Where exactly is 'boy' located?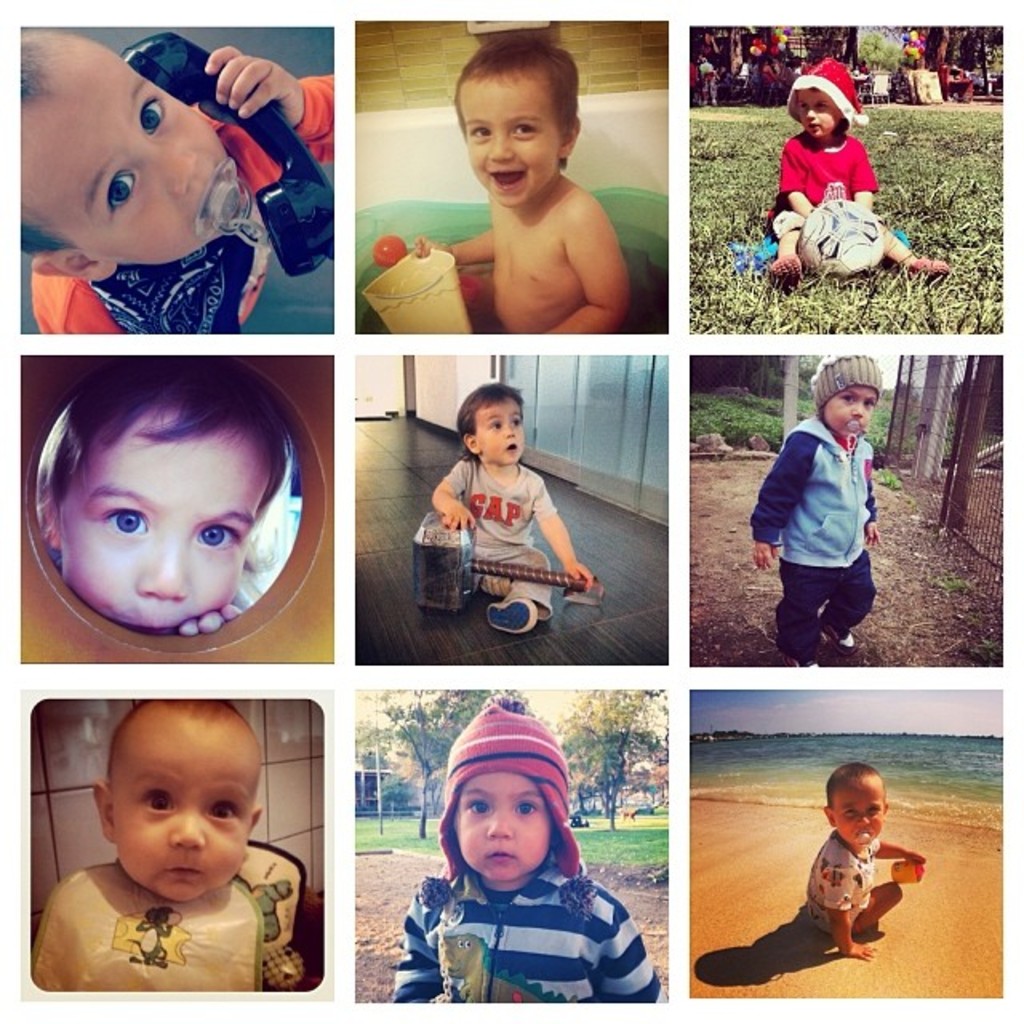
Its bounding box is <box>42,379,277,638</box>.
